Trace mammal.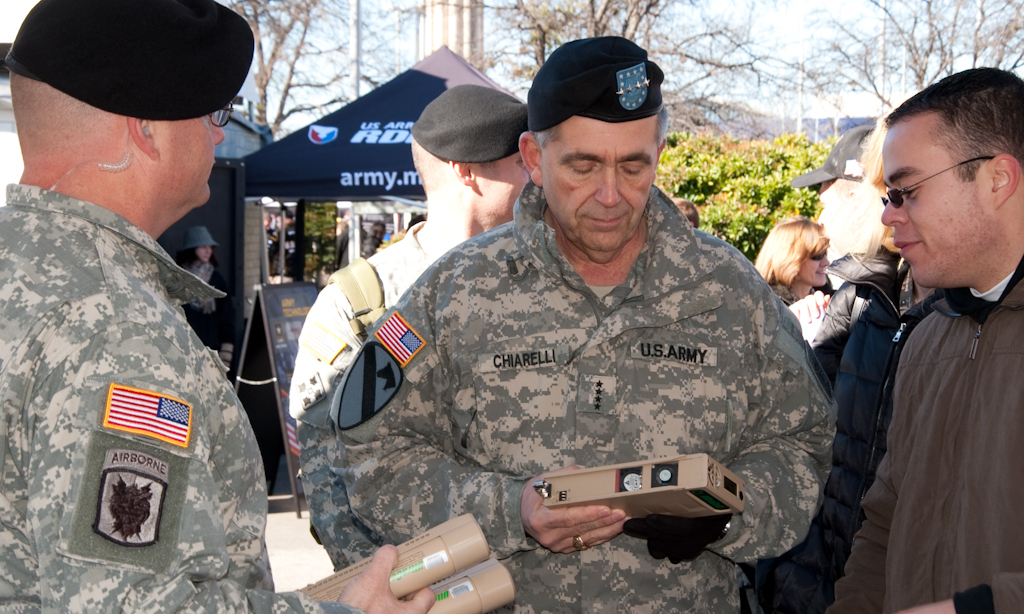
Traced to rect(753, 113, 940, 613).
